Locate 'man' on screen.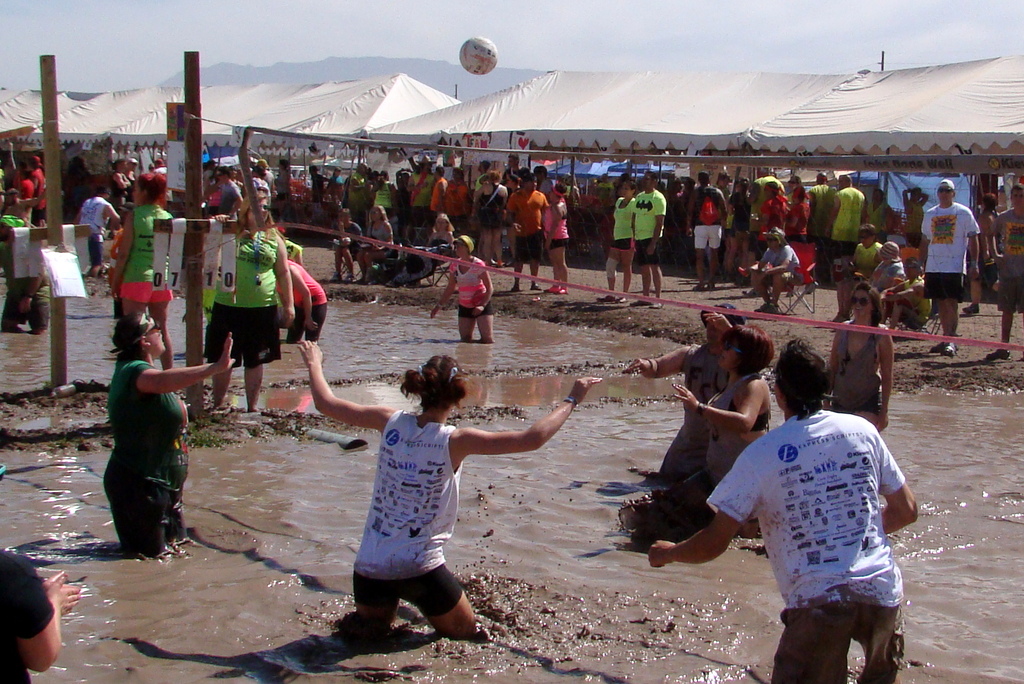
On screen at 623,301,745,478.
